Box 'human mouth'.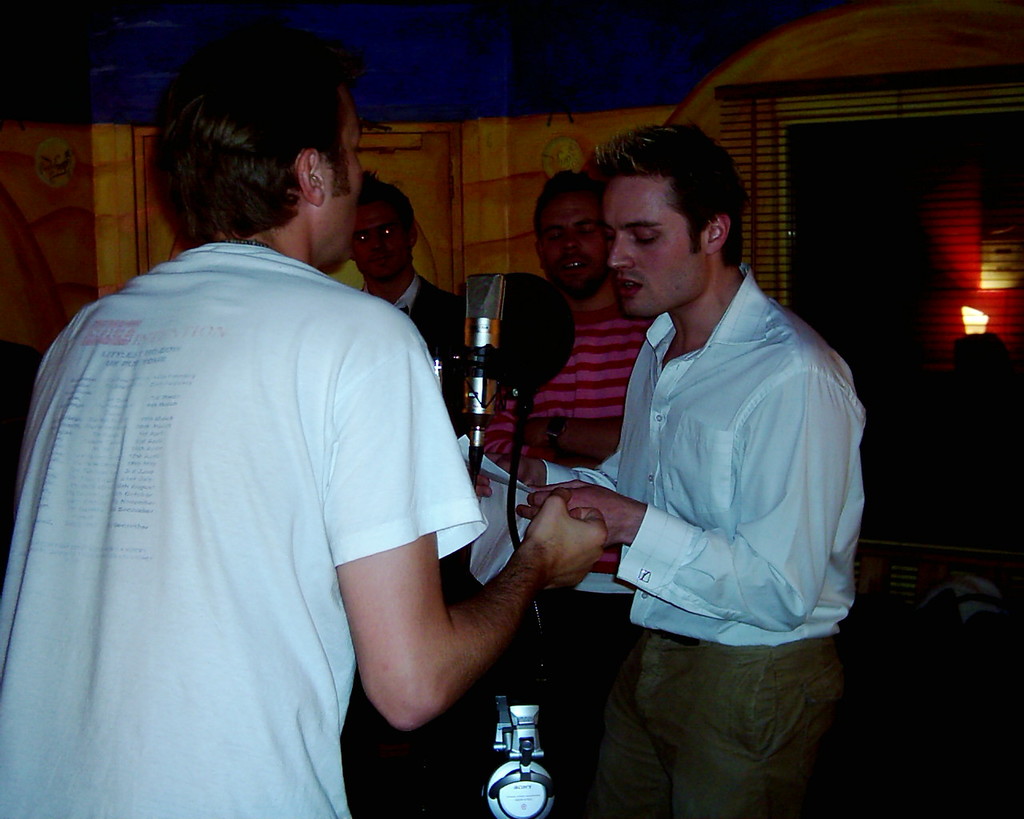
(x1=554, y1=258, x2=592, y2=277).
